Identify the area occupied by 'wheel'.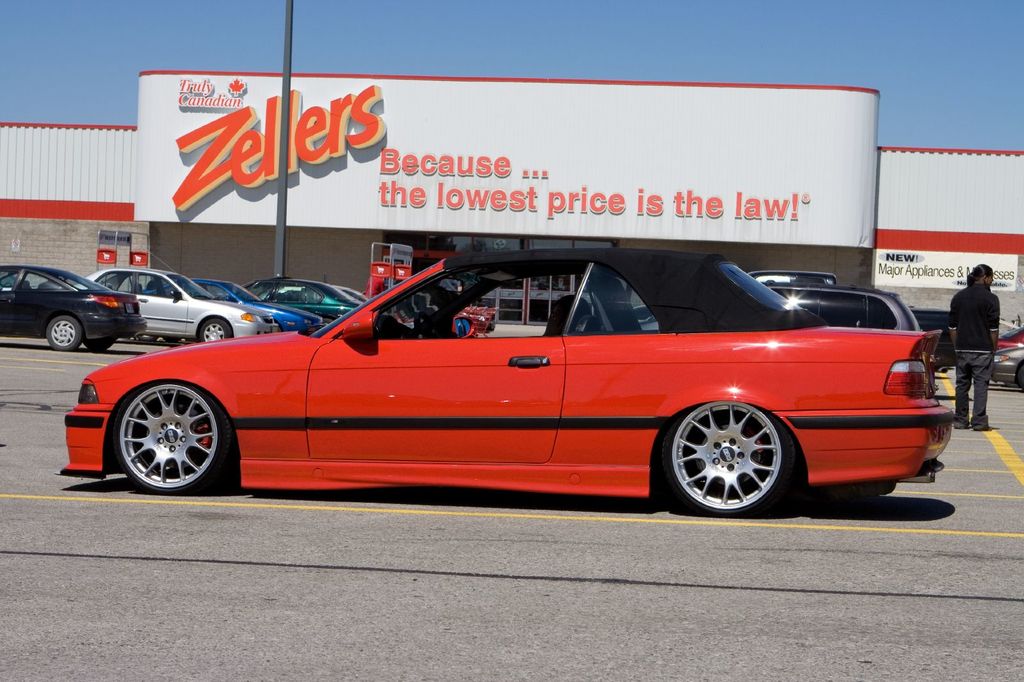
Area: locate(1018, 361, 1023, 388).
